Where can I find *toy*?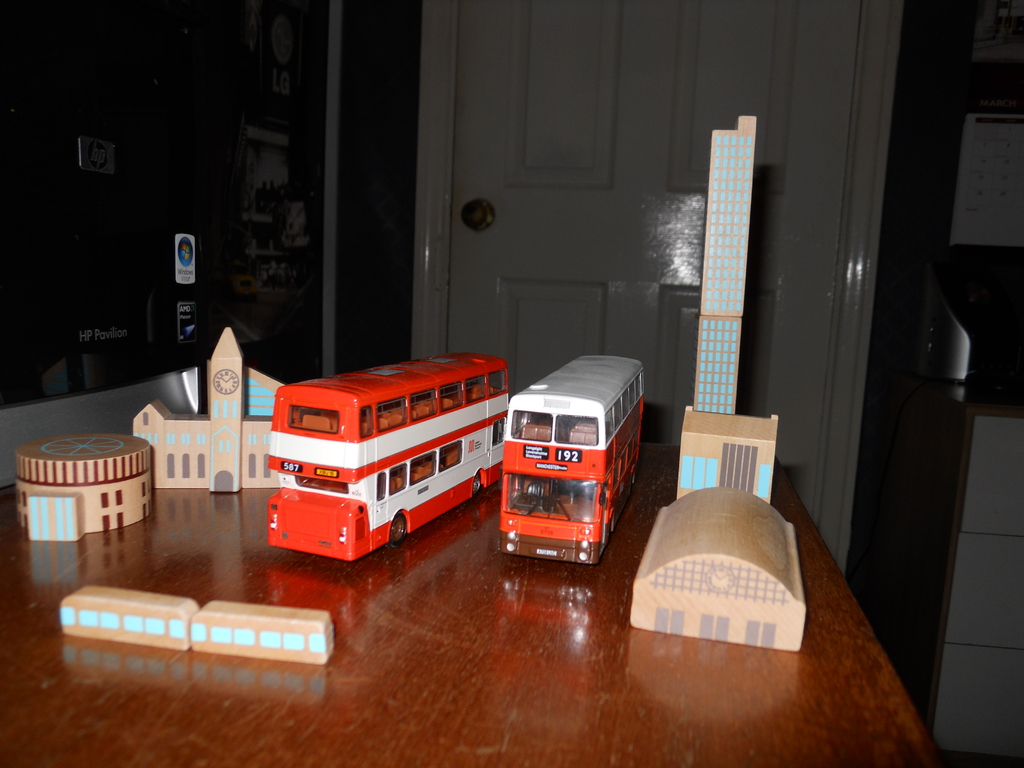
You can find it at 691:115:756:416.
